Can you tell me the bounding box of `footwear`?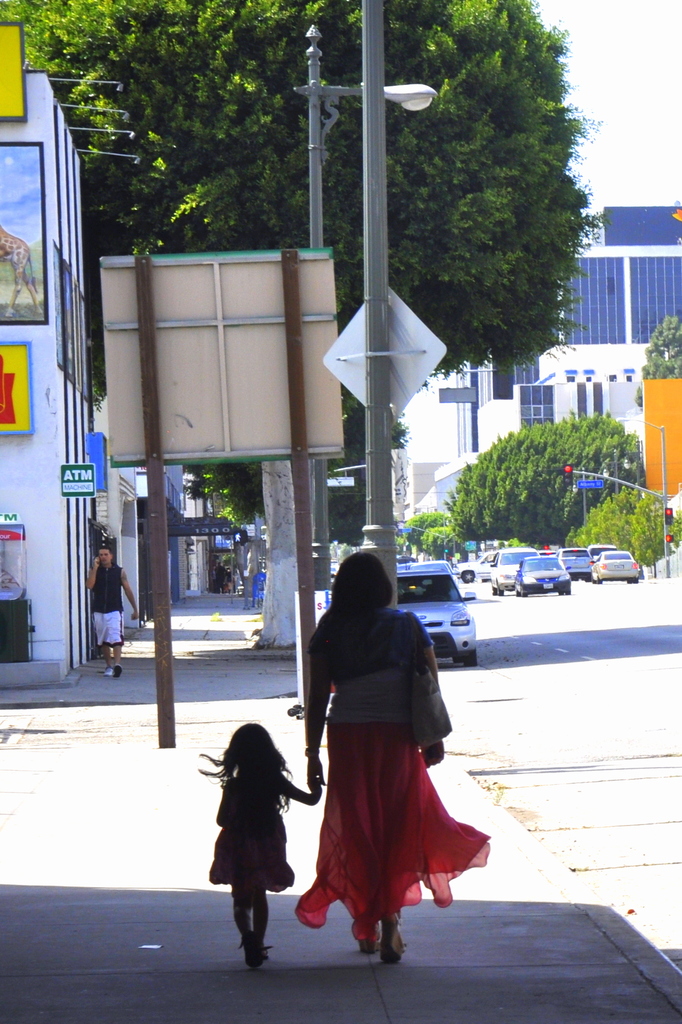
crop(354, 936, 379, 954).
